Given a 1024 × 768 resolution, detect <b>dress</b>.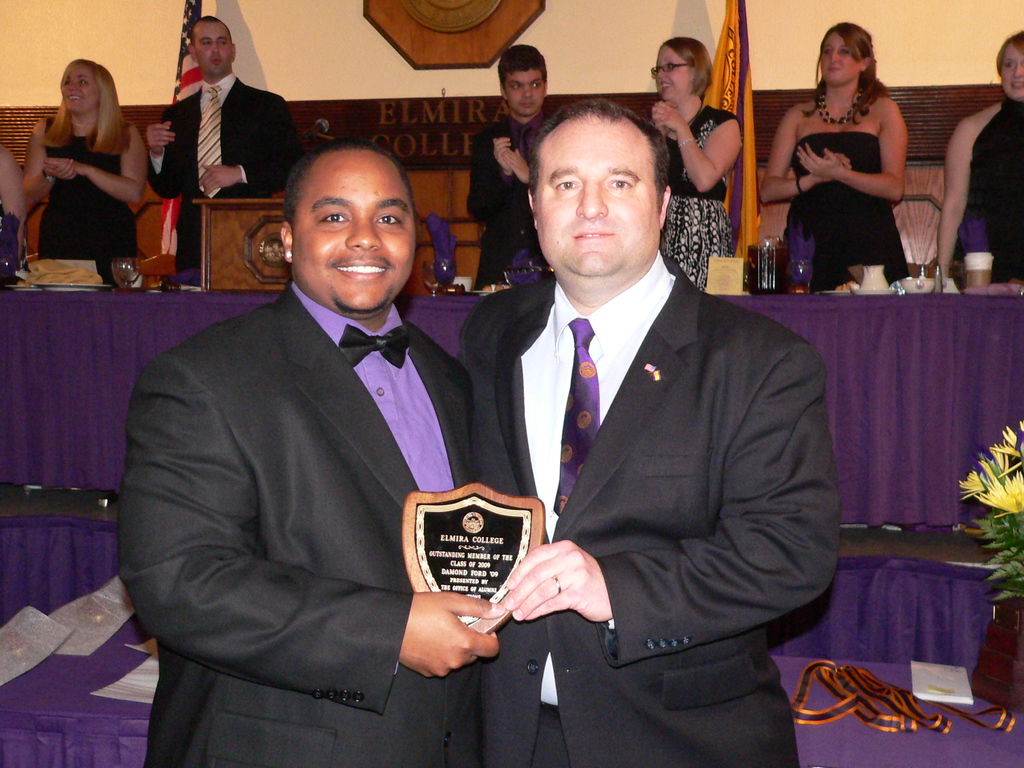
rect(655, 104, 738, 290).
